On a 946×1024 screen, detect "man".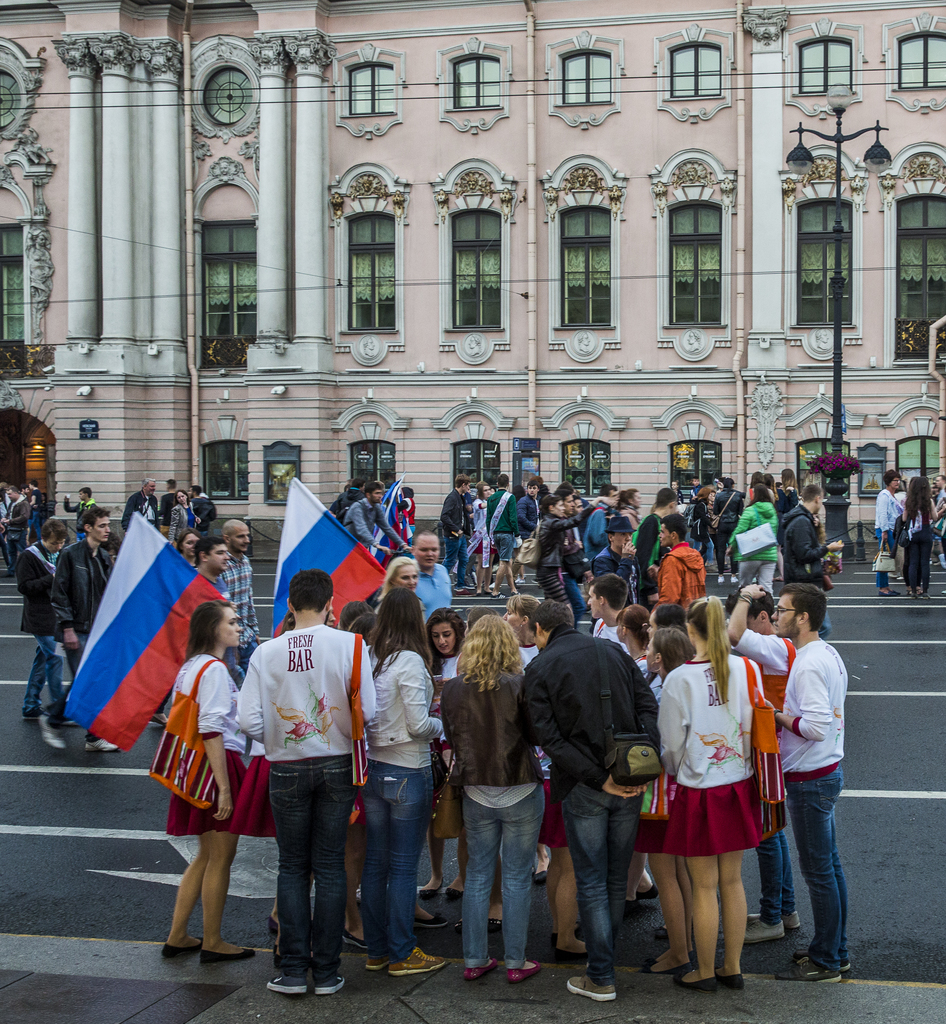
(584,573,630,650).
